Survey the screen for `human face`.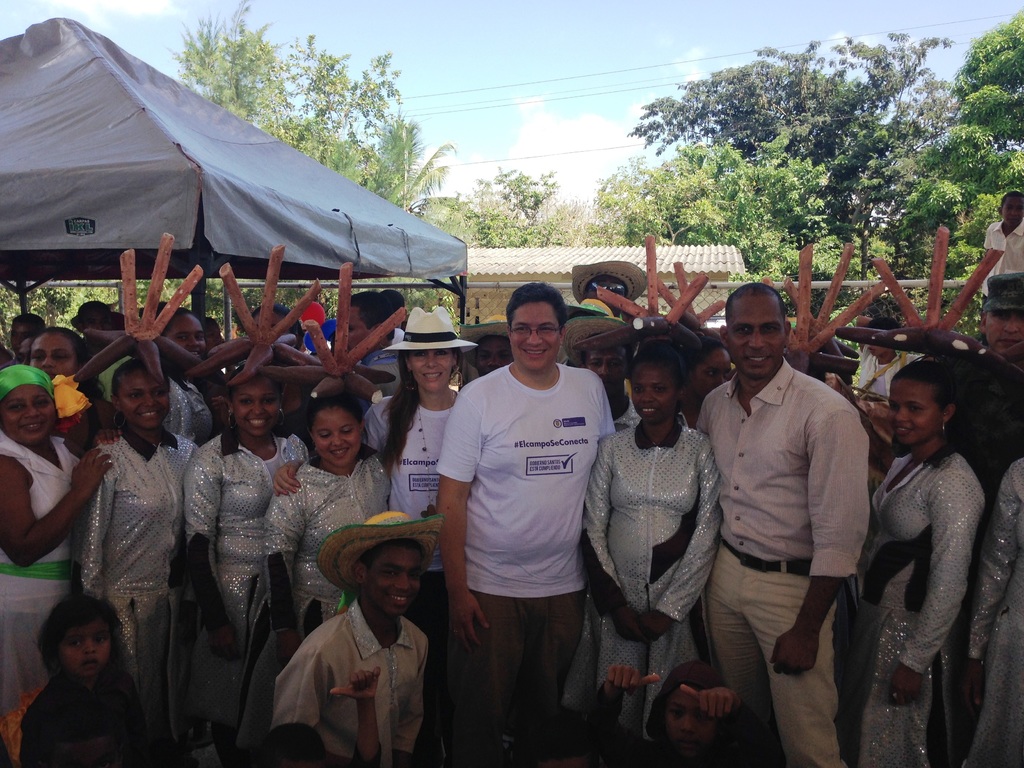
Survey found: 114,369,167,431.
